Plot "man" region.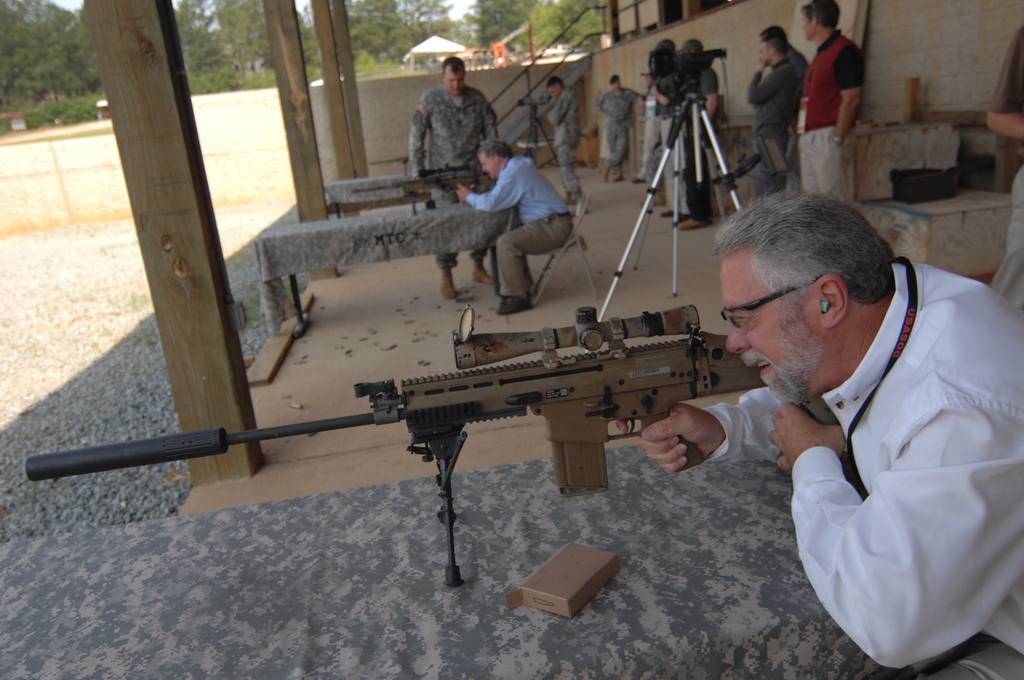
Plotted at [left=782, top=0, right=869, bottom=200].
